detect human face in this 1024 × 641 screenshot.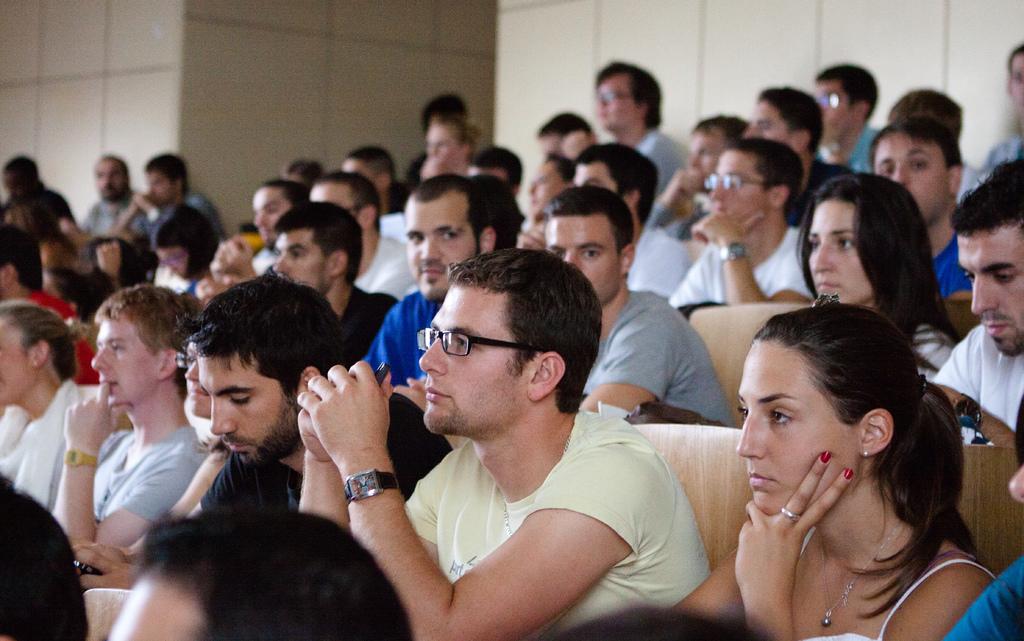
Detection: l=206, t=348, r=307, b=467.
